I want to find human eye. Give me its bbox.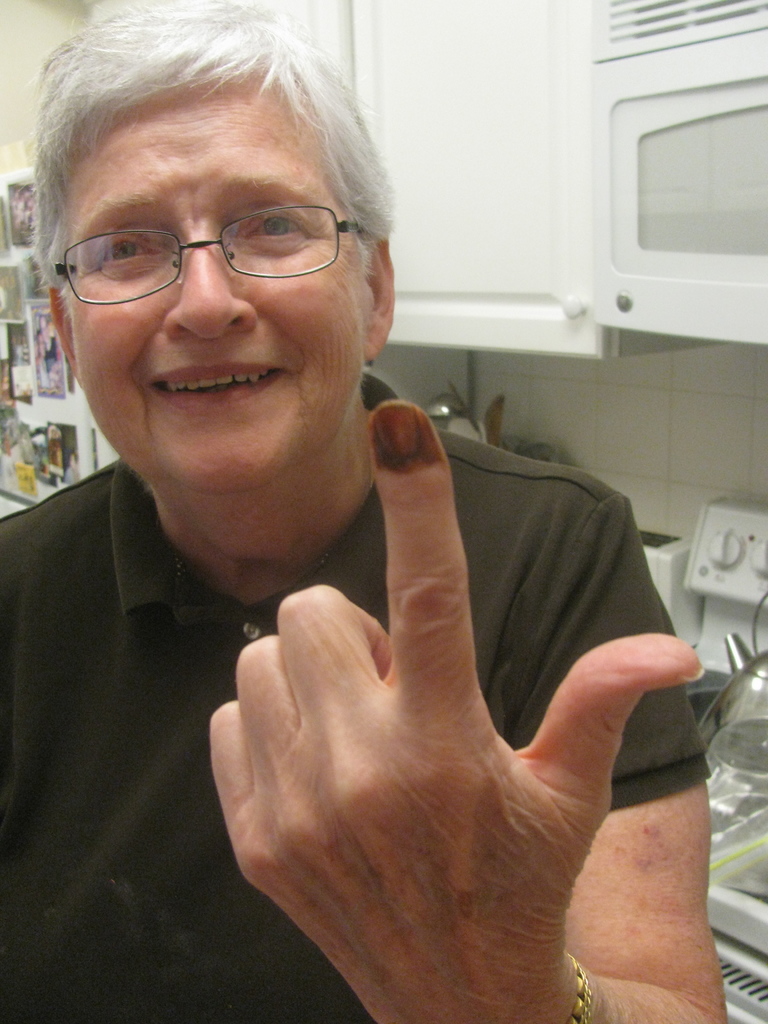
bbox=[244, 211, 312, 245].
